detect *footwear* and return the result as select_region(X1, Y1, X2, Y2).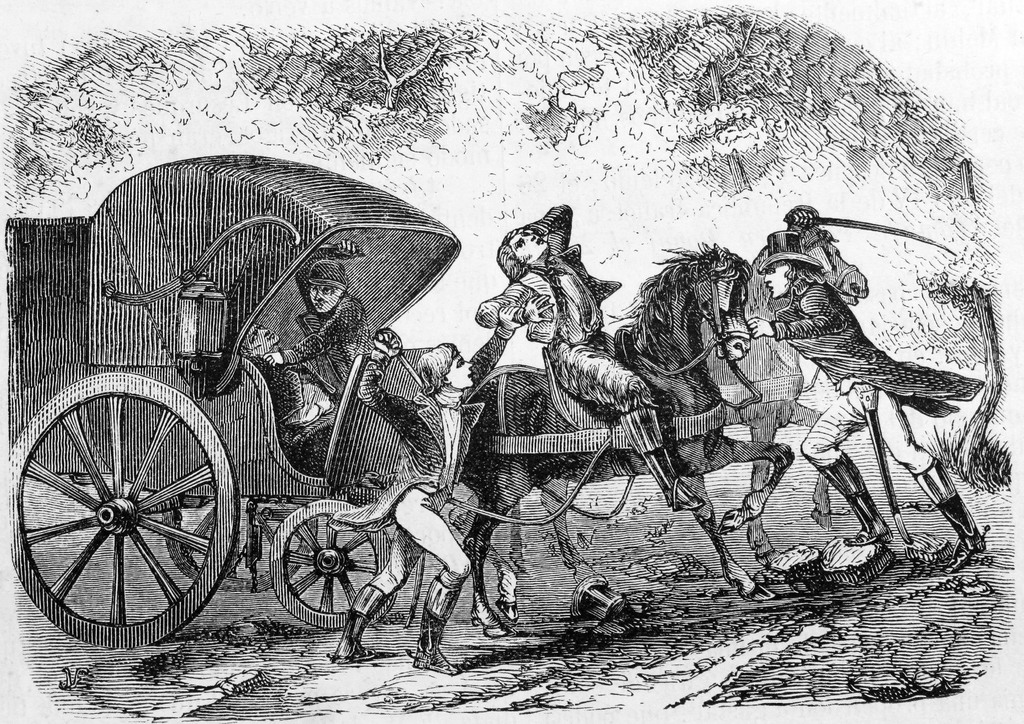
select_region(410, 577, 458, 678).
